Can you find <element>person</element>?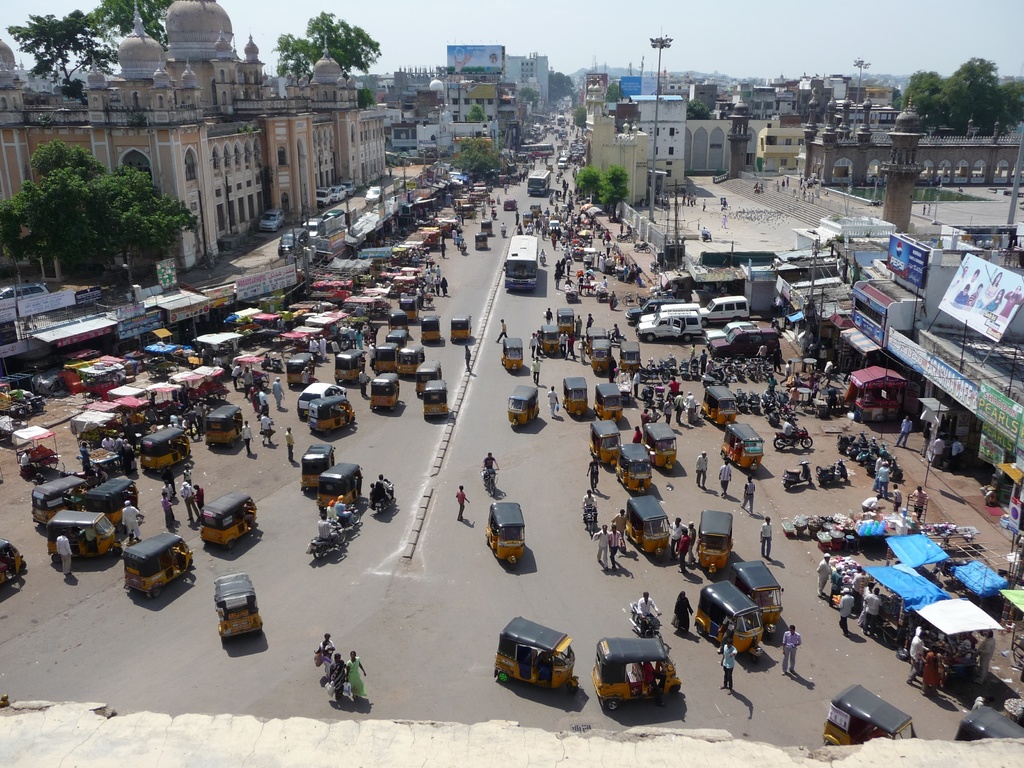
Yes, bounding box: (left=772, top=344, right=785, bottom=376).
